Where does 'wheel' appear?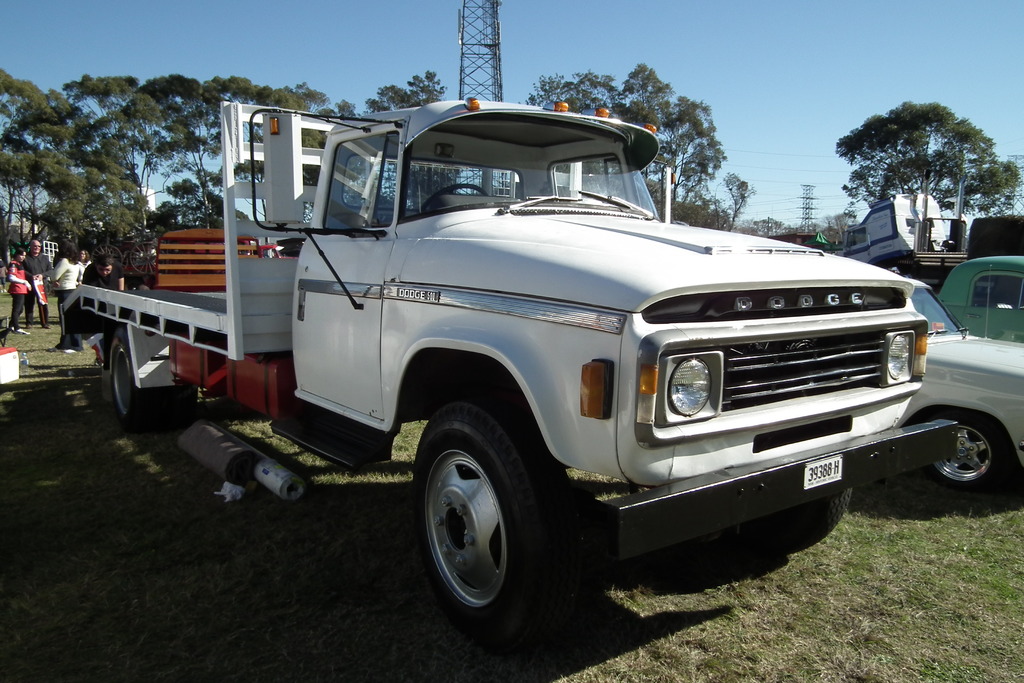
Appears at (left=417, top=183, right=487, bottom=210).
